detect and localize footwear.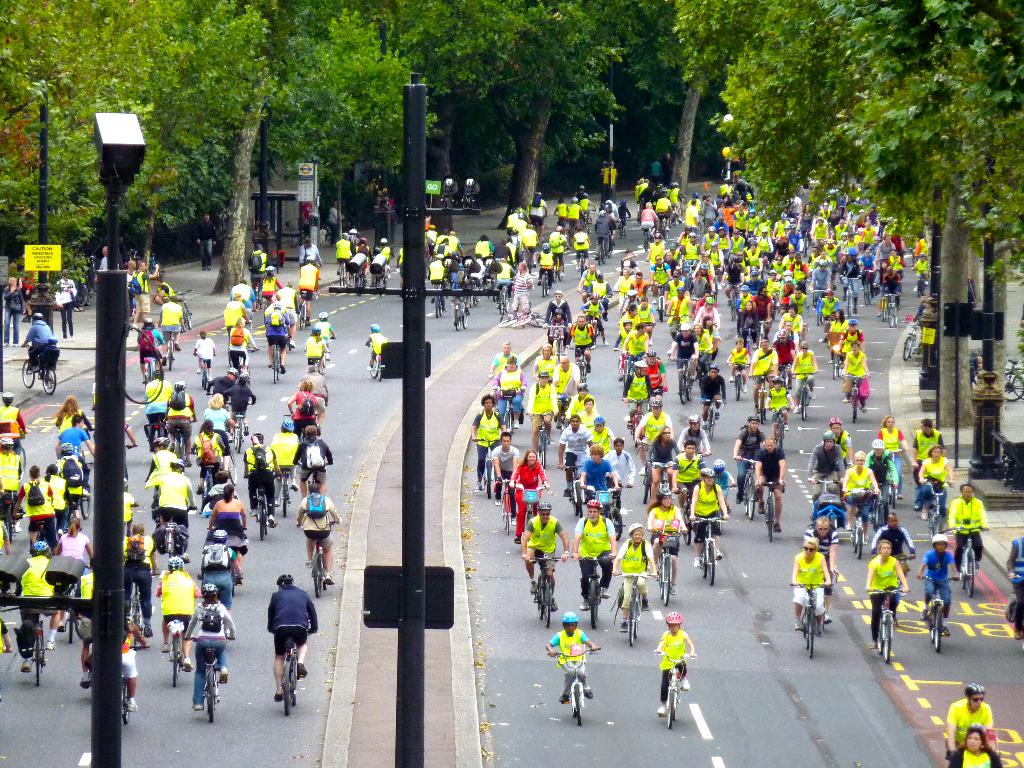
Localized at rect(21, 658, 33, 673).
